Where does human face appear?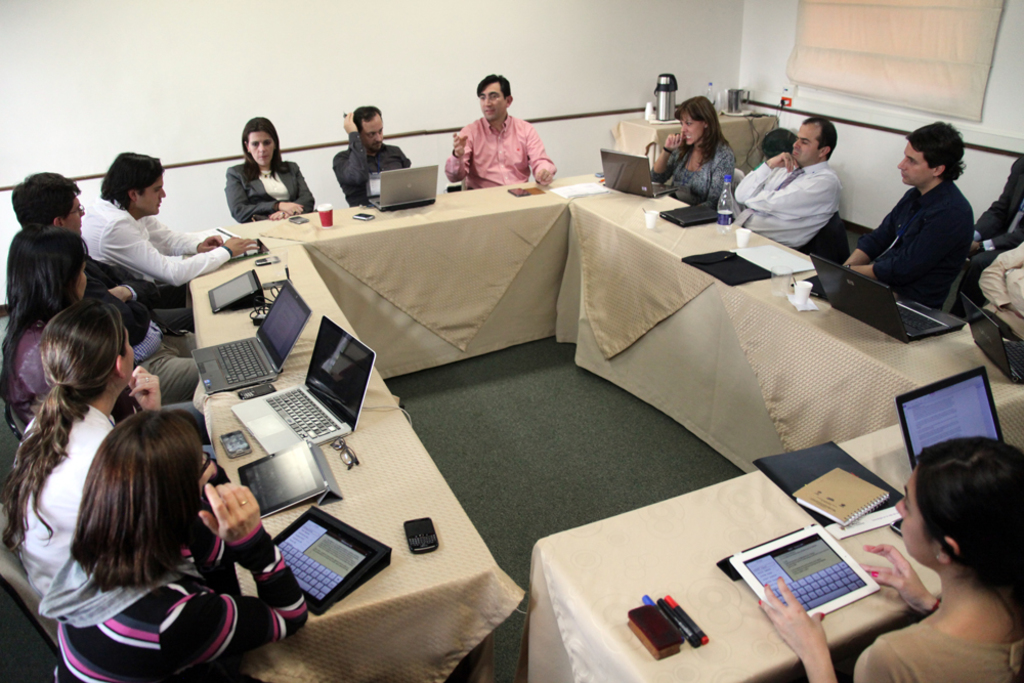
Appears at select_region(249, 129, 275, 176).
